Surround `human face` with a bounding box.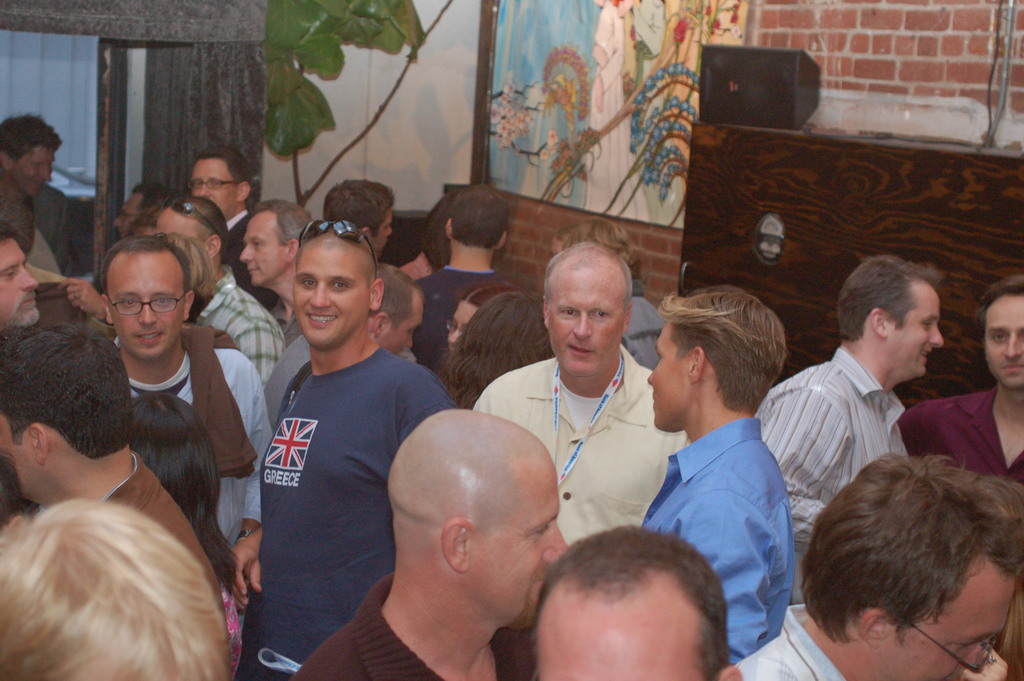
(152,208,202,246).
